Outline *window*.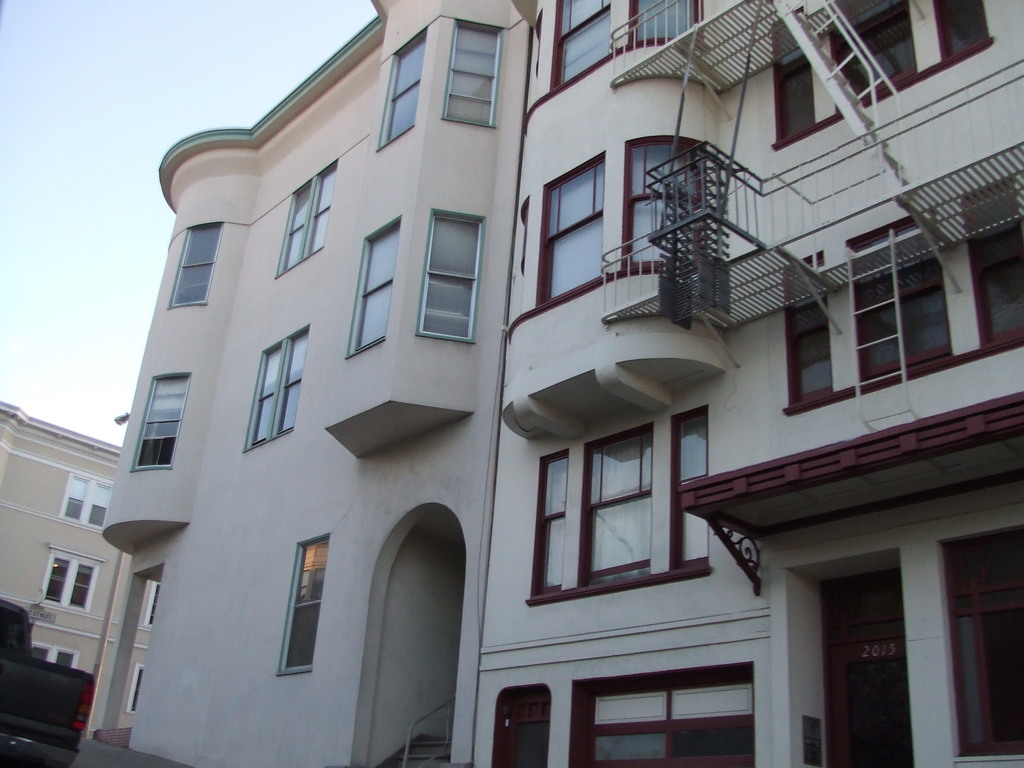
Outline: detection(935, 525, 1023, 767).
